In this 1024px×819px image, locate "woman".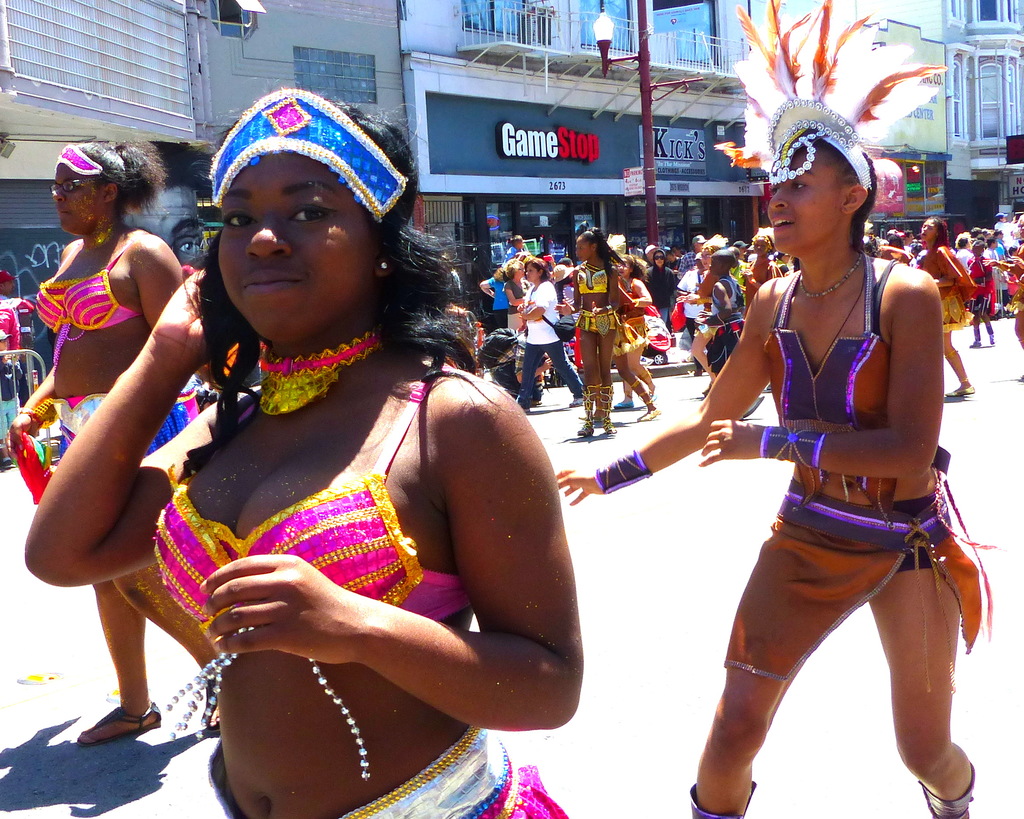
Bounding box: crop(16, 83, 582, 818).
